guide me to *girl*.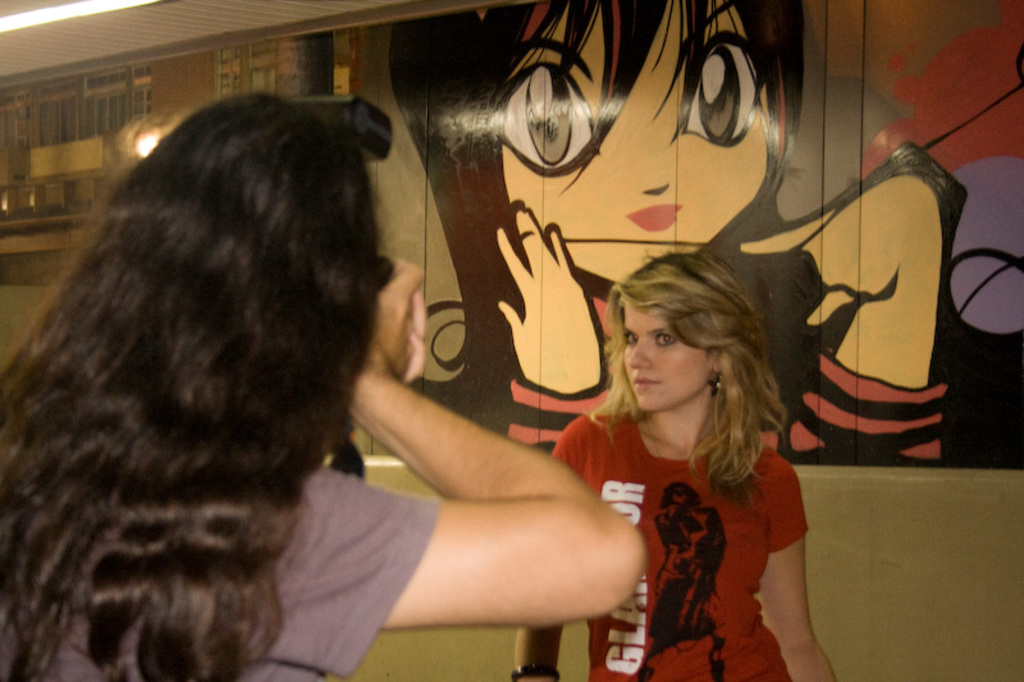
Guidance: bbox=[516, 247, 841, 681].
